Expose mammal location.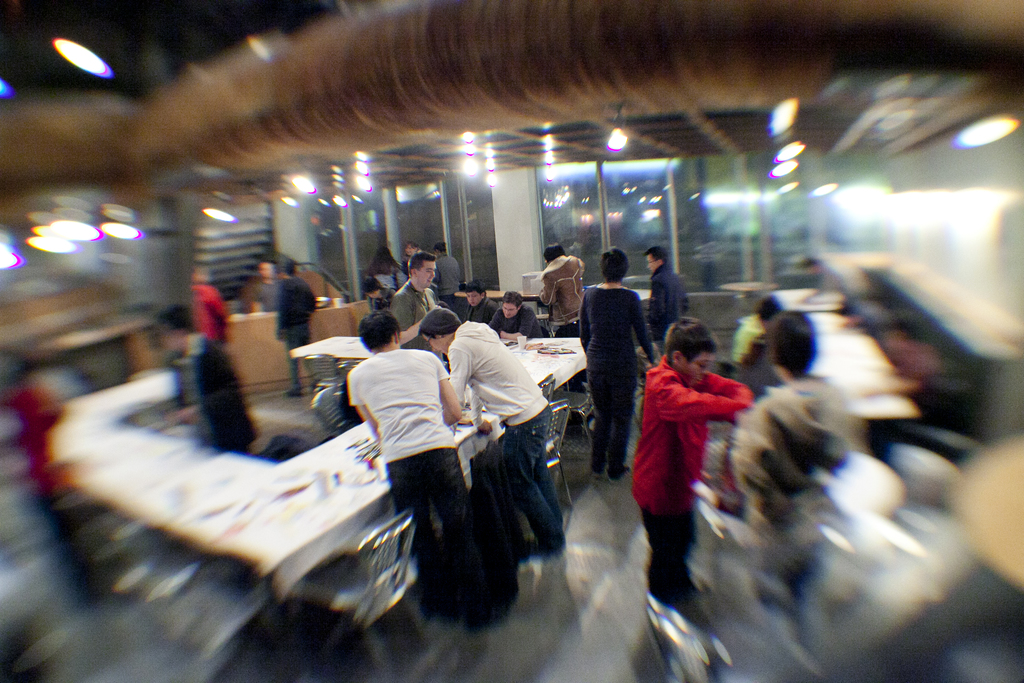
Exposed at <region>366, 247, 405, 293</region>.
